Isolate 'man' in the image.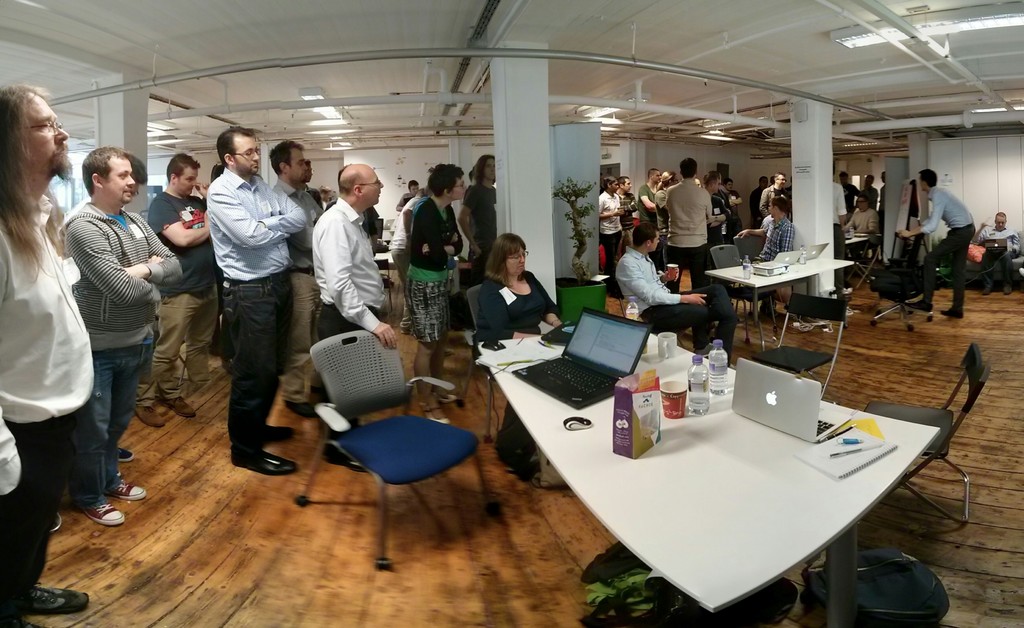
Isolated region: [x1=973, y1=209, x2=1021, y2=298].
